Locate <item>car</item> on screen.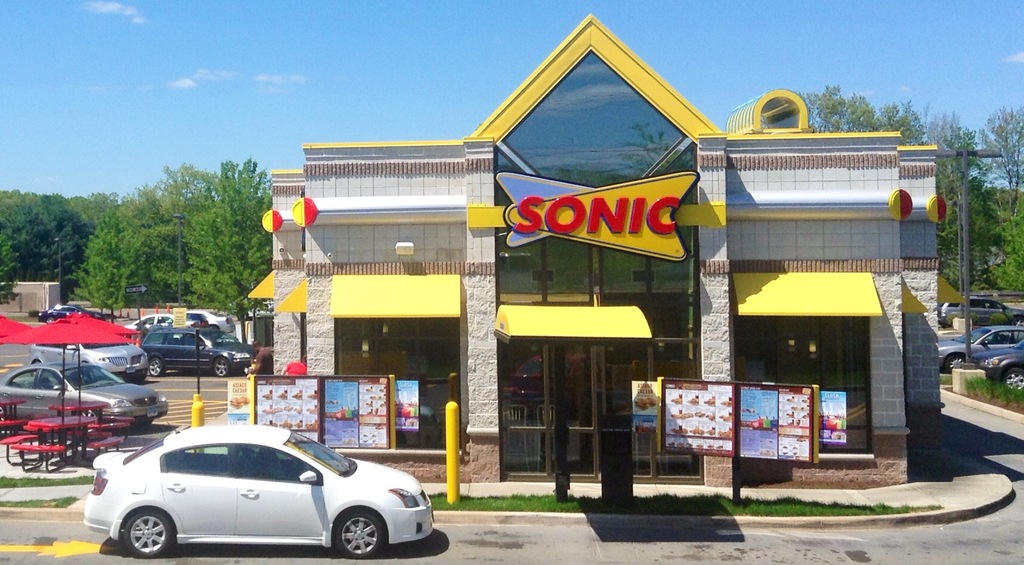
On screen at 140,324,255,377.
